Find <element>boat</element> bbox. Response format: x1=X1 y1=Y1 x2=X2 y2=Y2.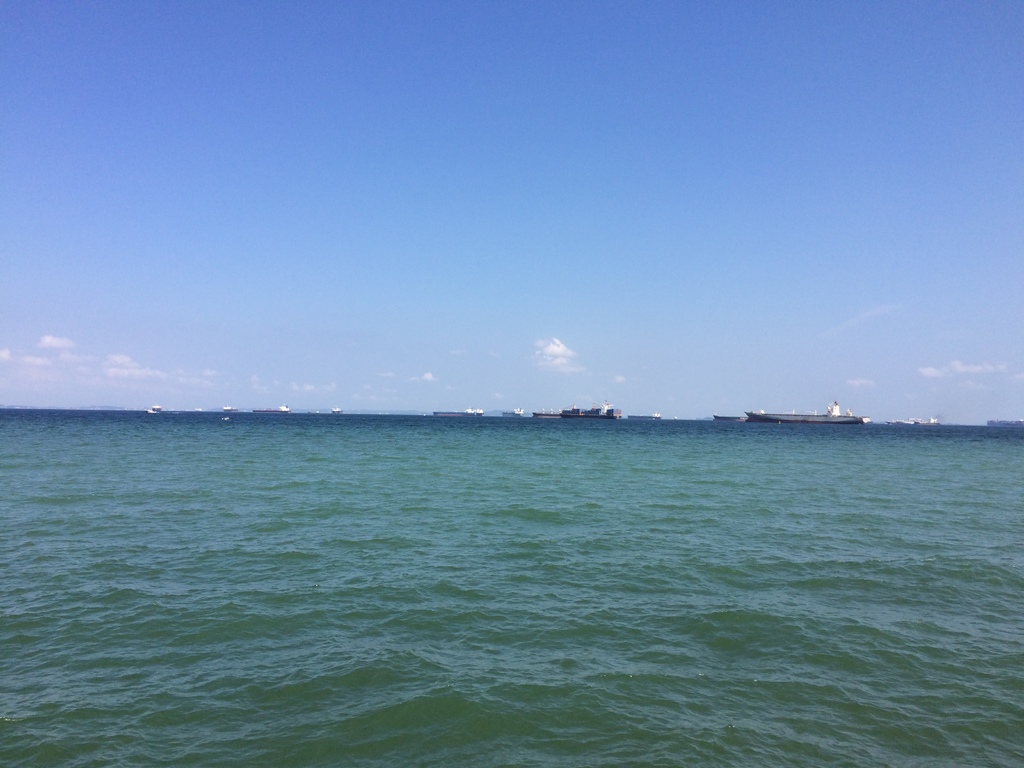
x1=145 y1=406 x2=161 y2=415.
